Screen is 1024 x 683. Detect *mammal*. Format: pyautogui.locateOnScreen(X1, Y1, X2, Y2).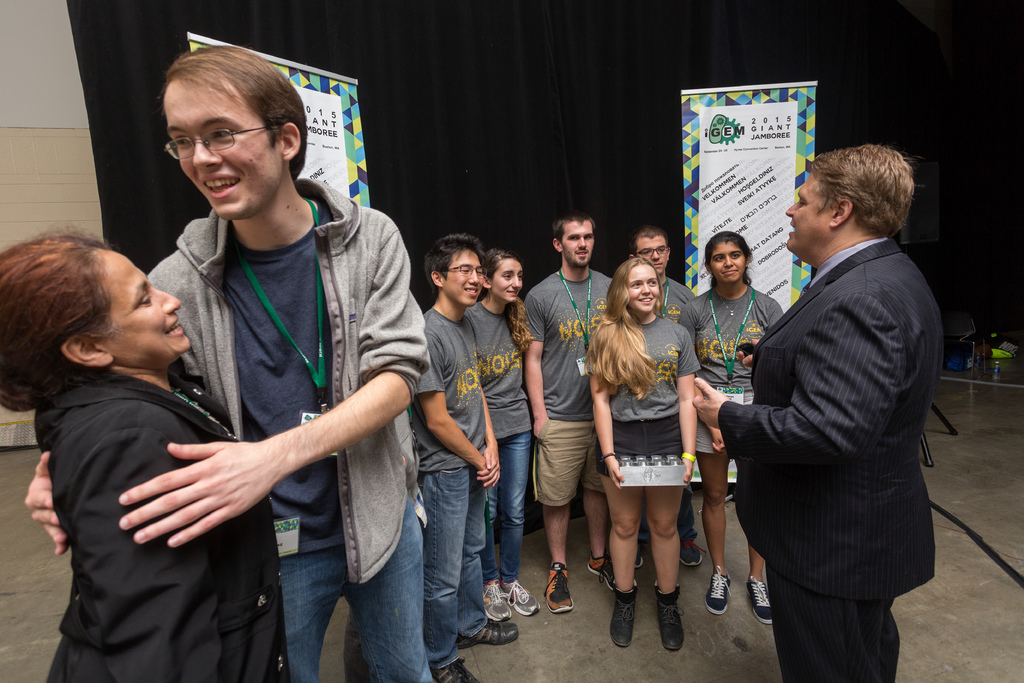
pyautogui.locateOnScreen(519, 210, 615, 613).
